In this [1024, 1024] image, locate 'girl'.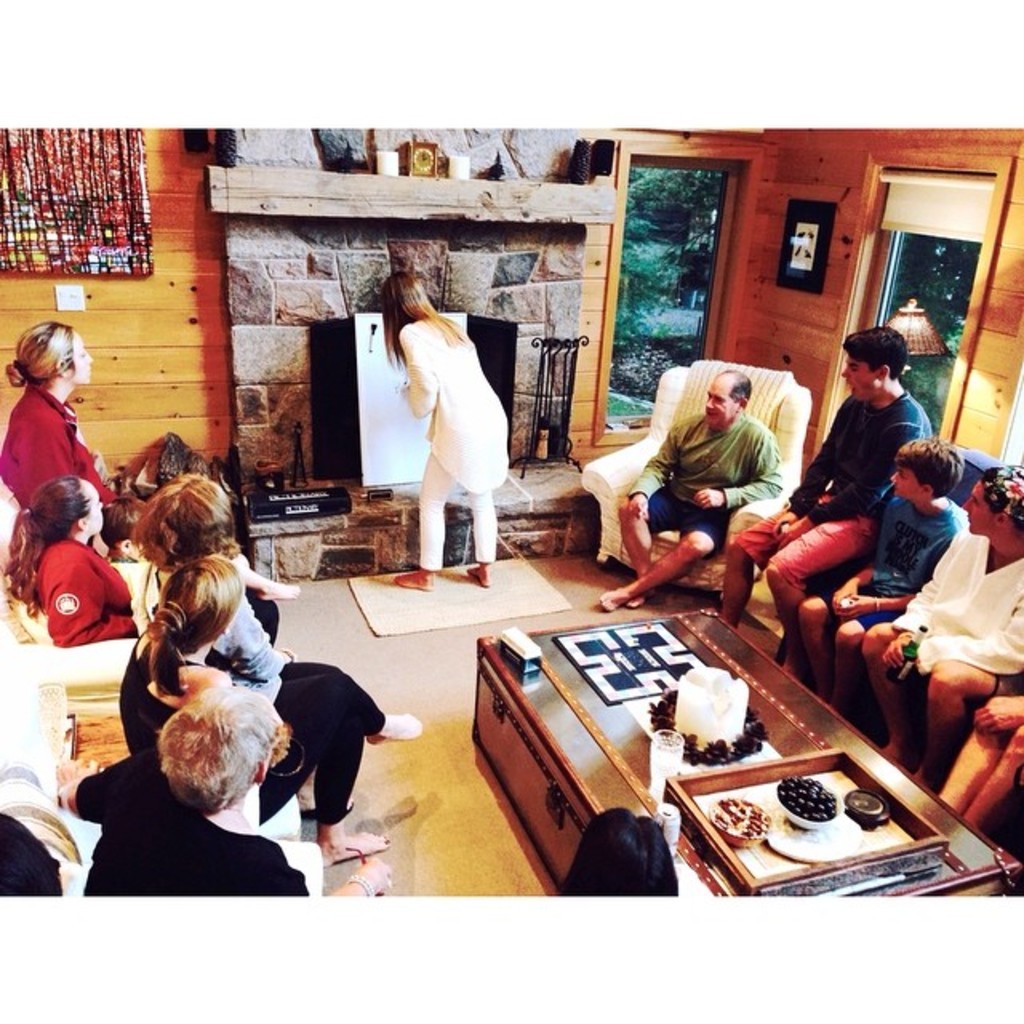
Bounding box: left=0, top=314, right=149, bottom=533.
